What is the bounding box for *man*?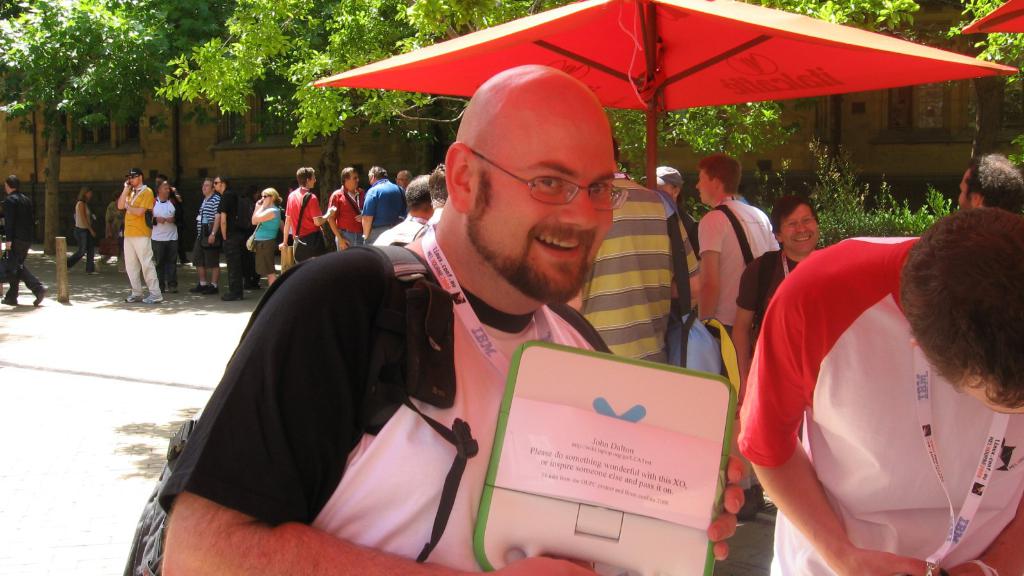
bbox(956, 157, 1021, 223).
